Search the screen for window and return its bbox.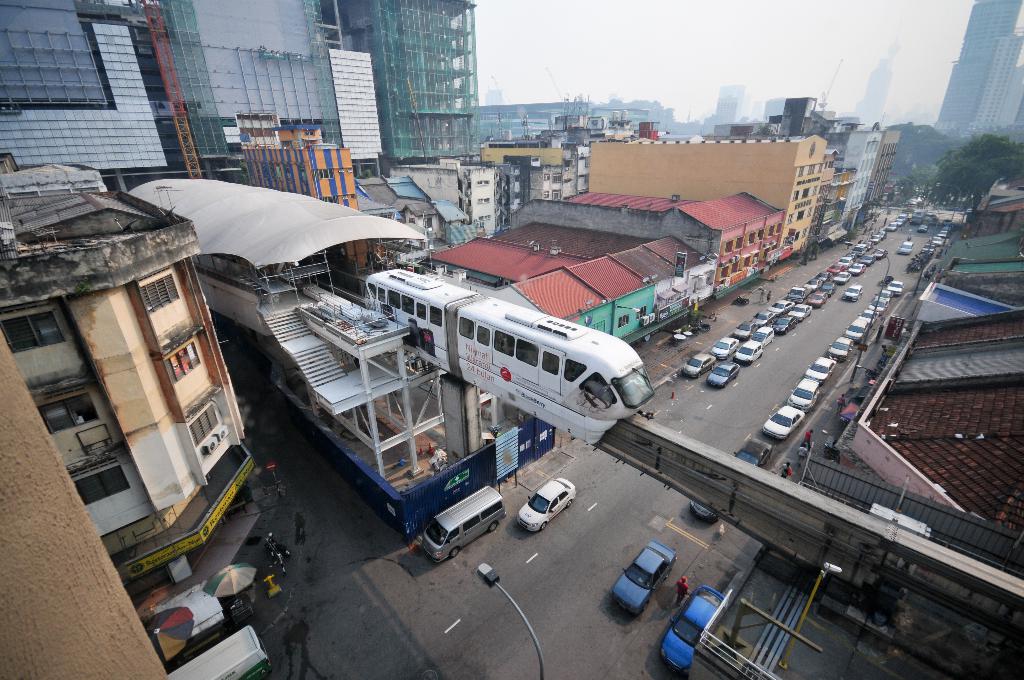
Found: (left=748, top=229, right=754, bottom=245).
